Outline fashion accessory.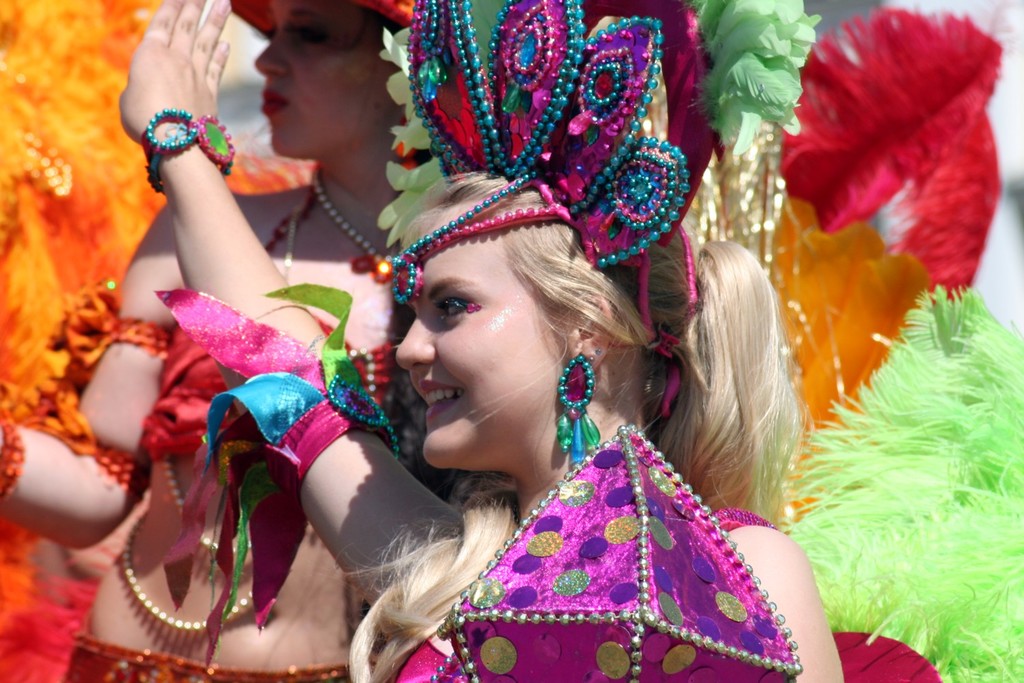
Outline: 146,107,231,195.
